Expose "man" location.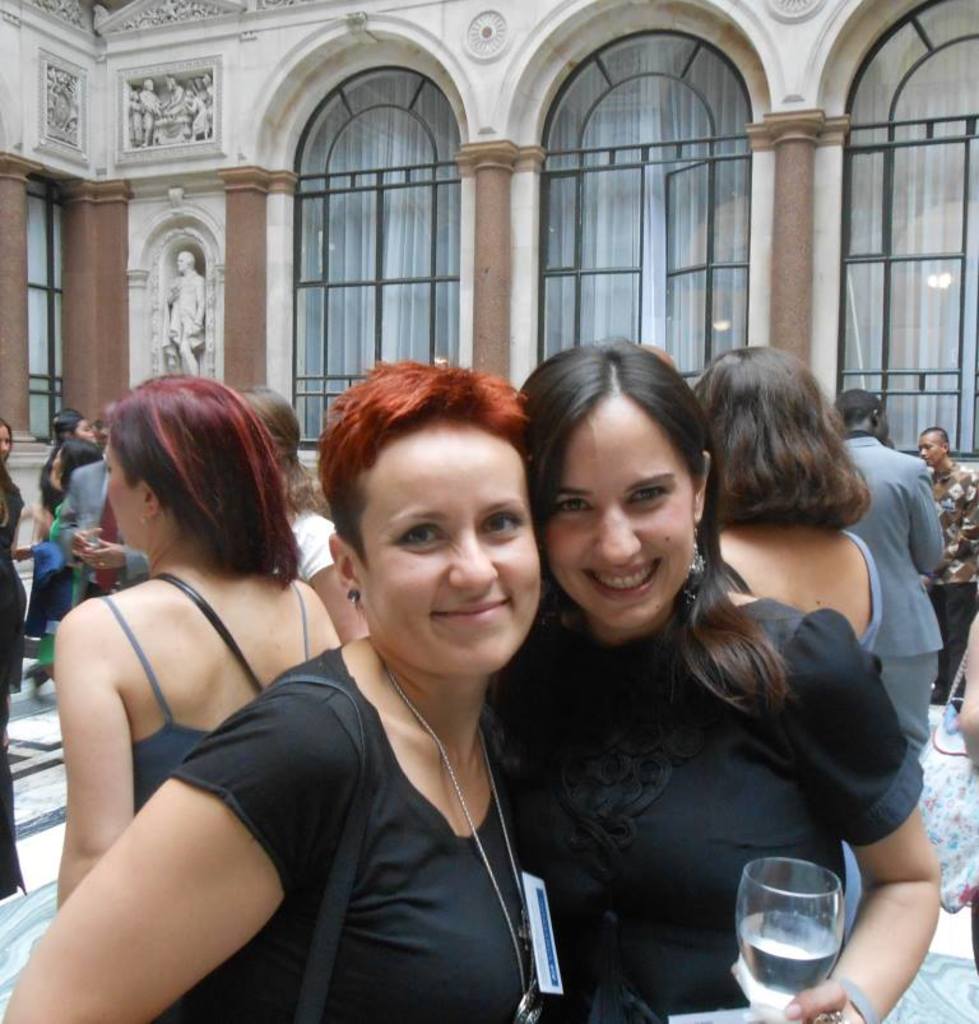
Exposed at x1=8, y1=316, x2=368, y2=1023.
